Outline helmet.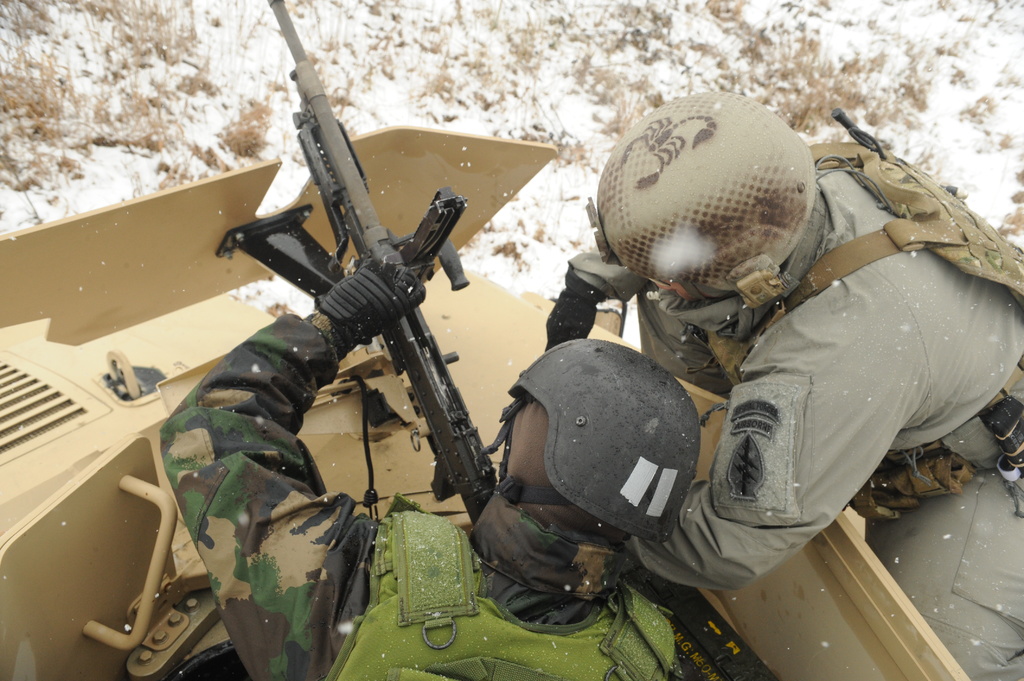
Outline: 593/94/823/314.
